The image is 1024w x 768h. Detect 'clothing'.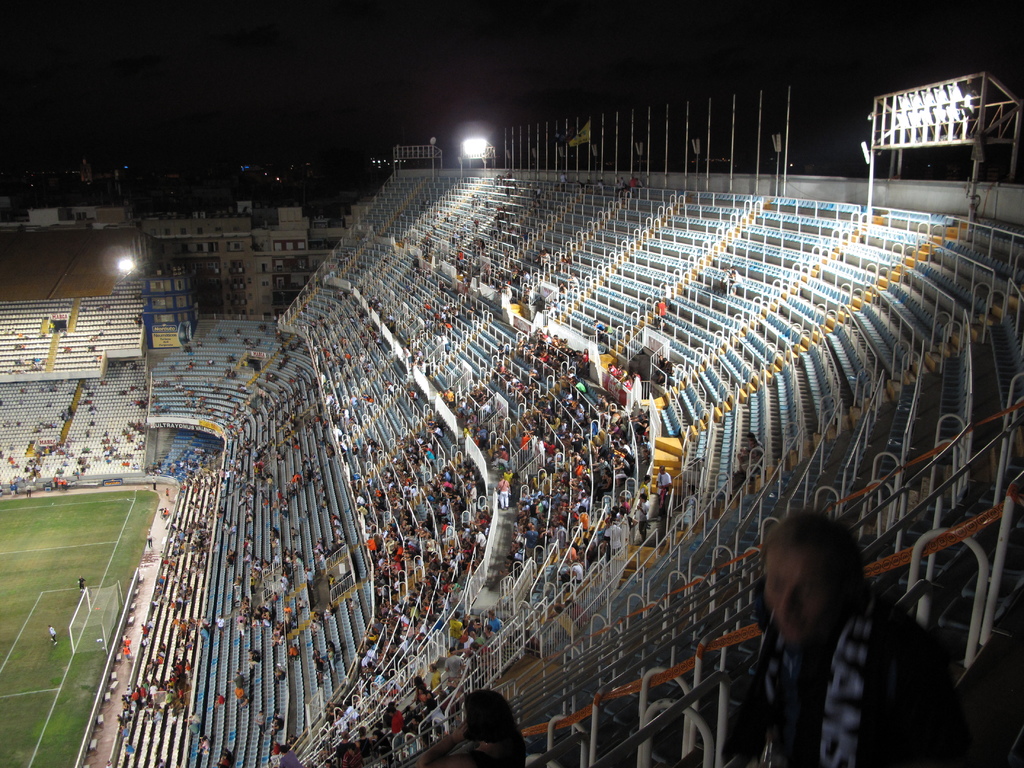
Detection: Rect(49, 625, 59, 643).
